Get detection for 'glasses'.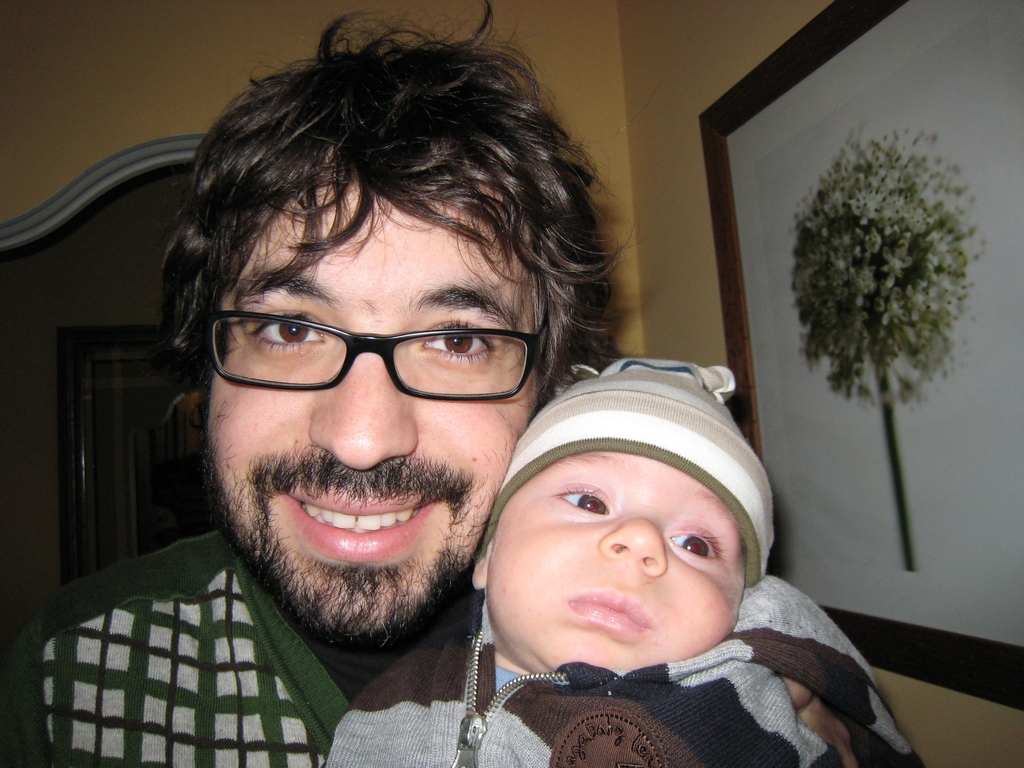
Detection: locate(187, 290, 556, 408).
